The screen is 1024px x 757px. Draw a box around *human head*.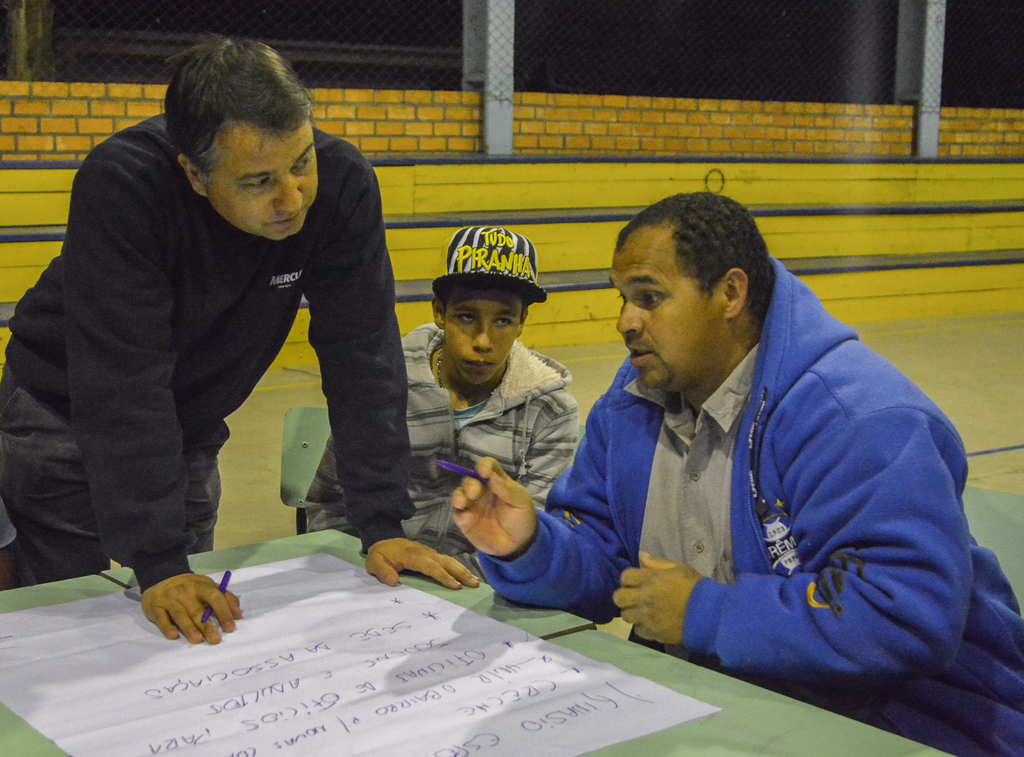
<region>168, 38, 319, 240</region>.
